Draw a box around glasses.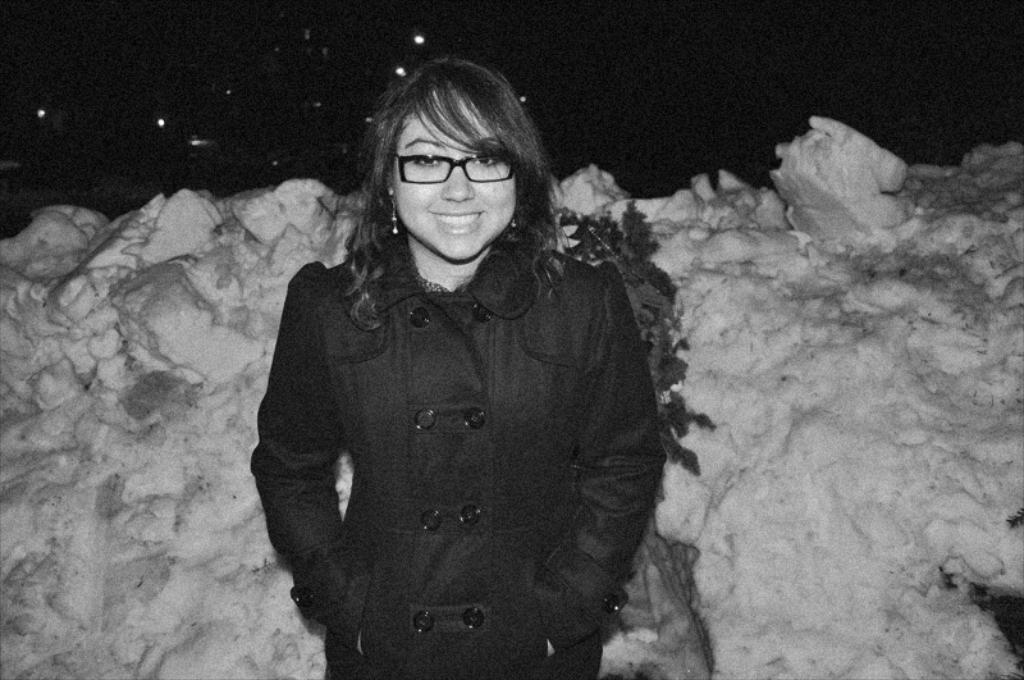
381 140 518 183.
